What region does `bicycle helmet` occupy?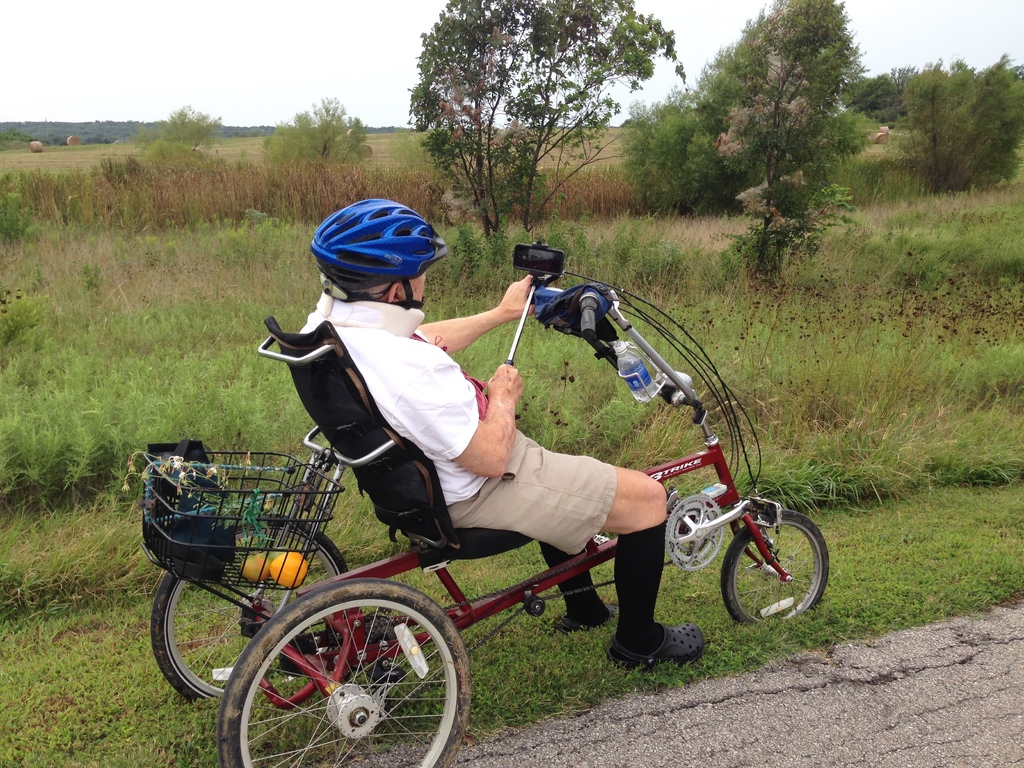
crop(308, 198, 451, 292).
